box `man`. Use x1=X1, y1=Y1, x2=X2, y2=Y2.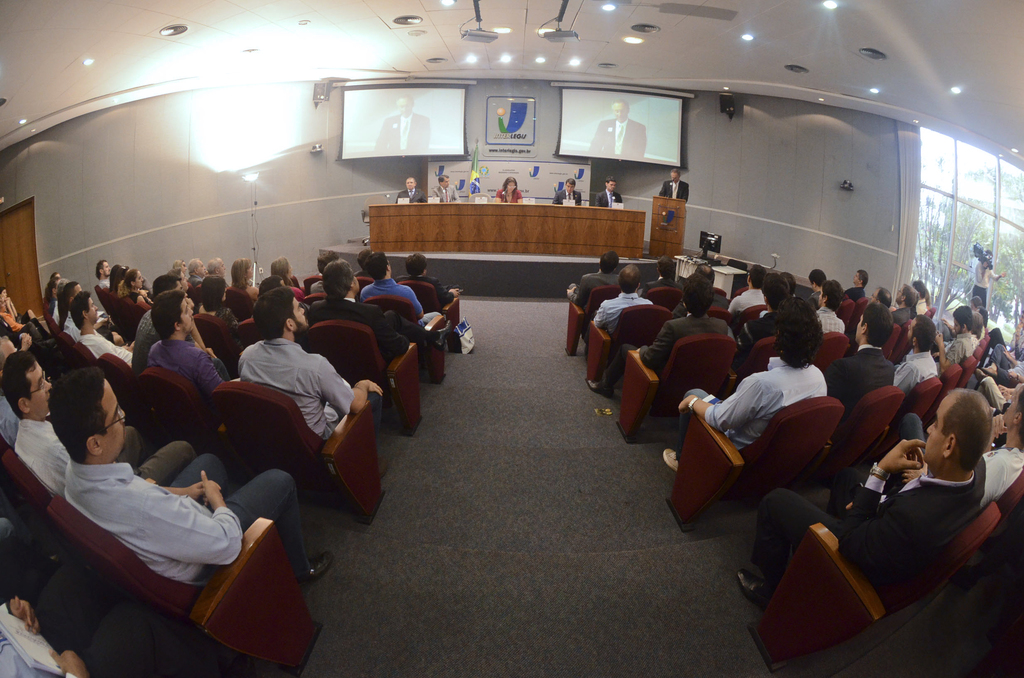
x1=130, y1=273, x2=215, y2=374.
